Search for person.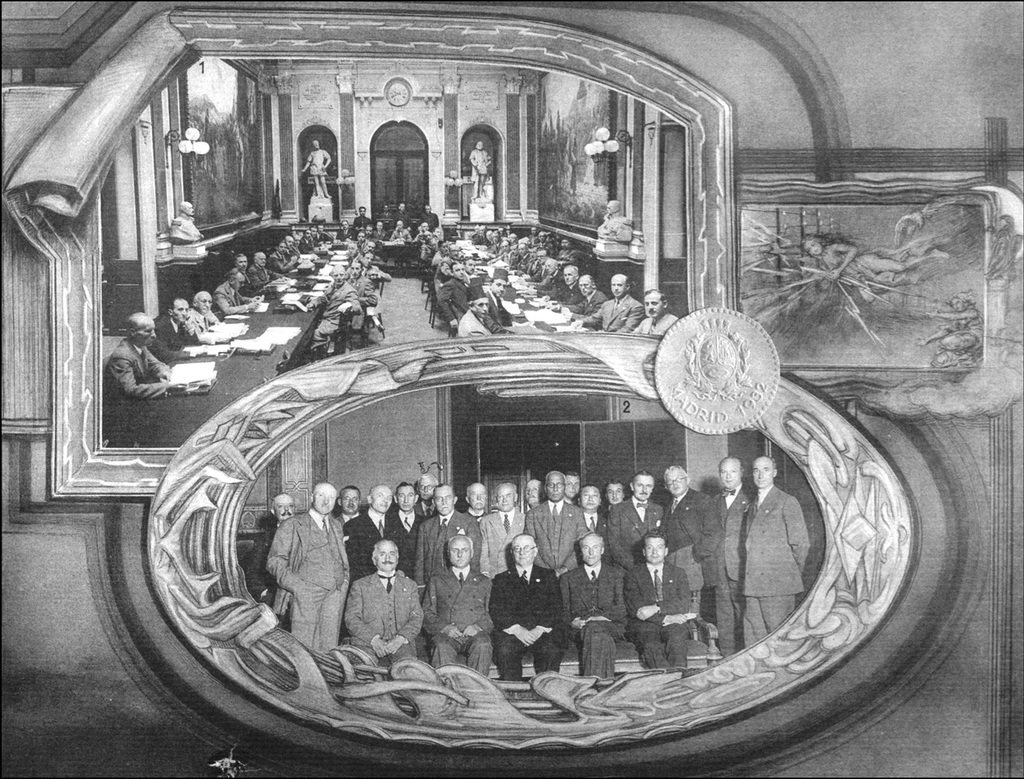
Found at bbox(796, 233, 950, 294).
